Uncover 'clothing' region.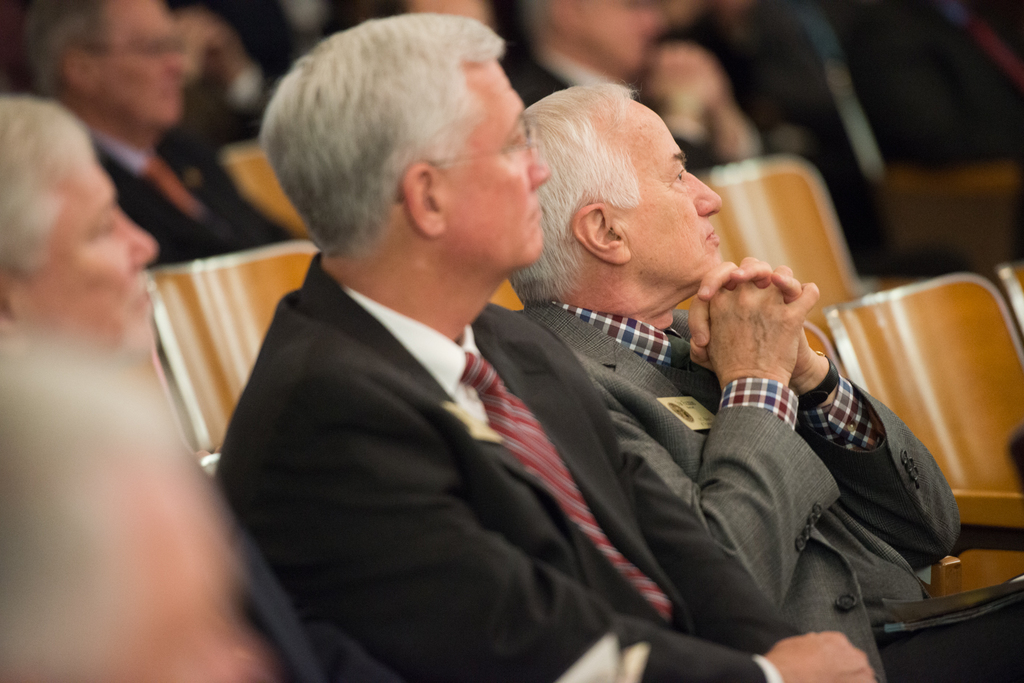
Uncovered: 515/287/1023/675.
